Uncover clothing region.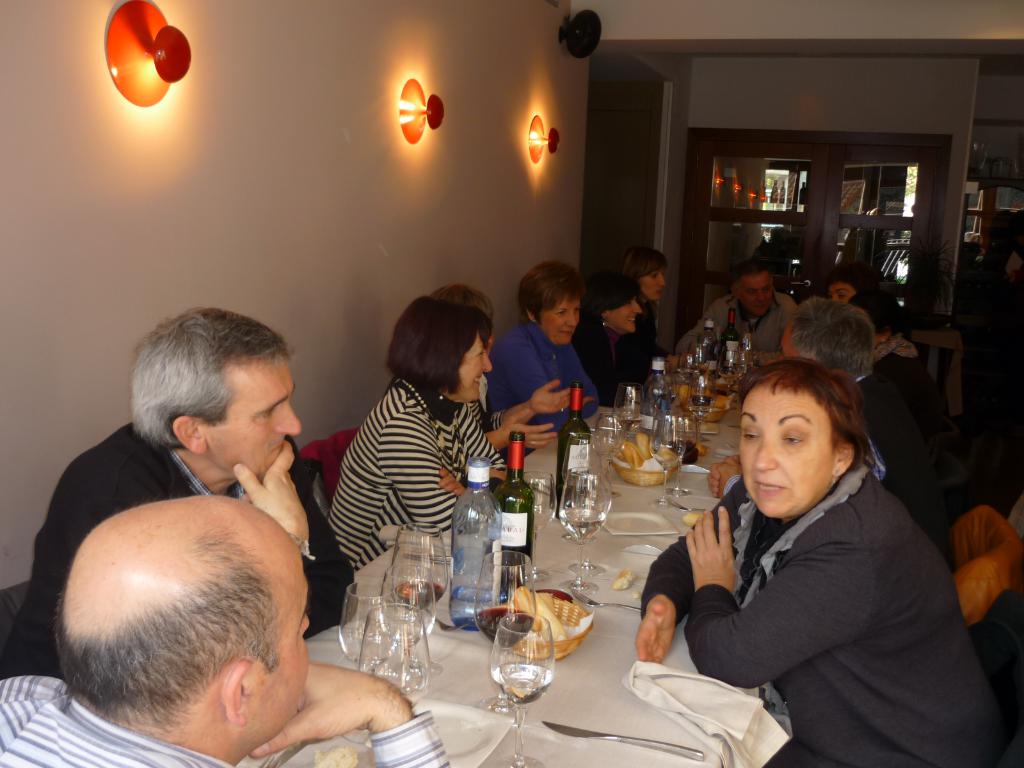
Uncovered: pyautogui.locateOnScreen(325, 383, 504, 576).
